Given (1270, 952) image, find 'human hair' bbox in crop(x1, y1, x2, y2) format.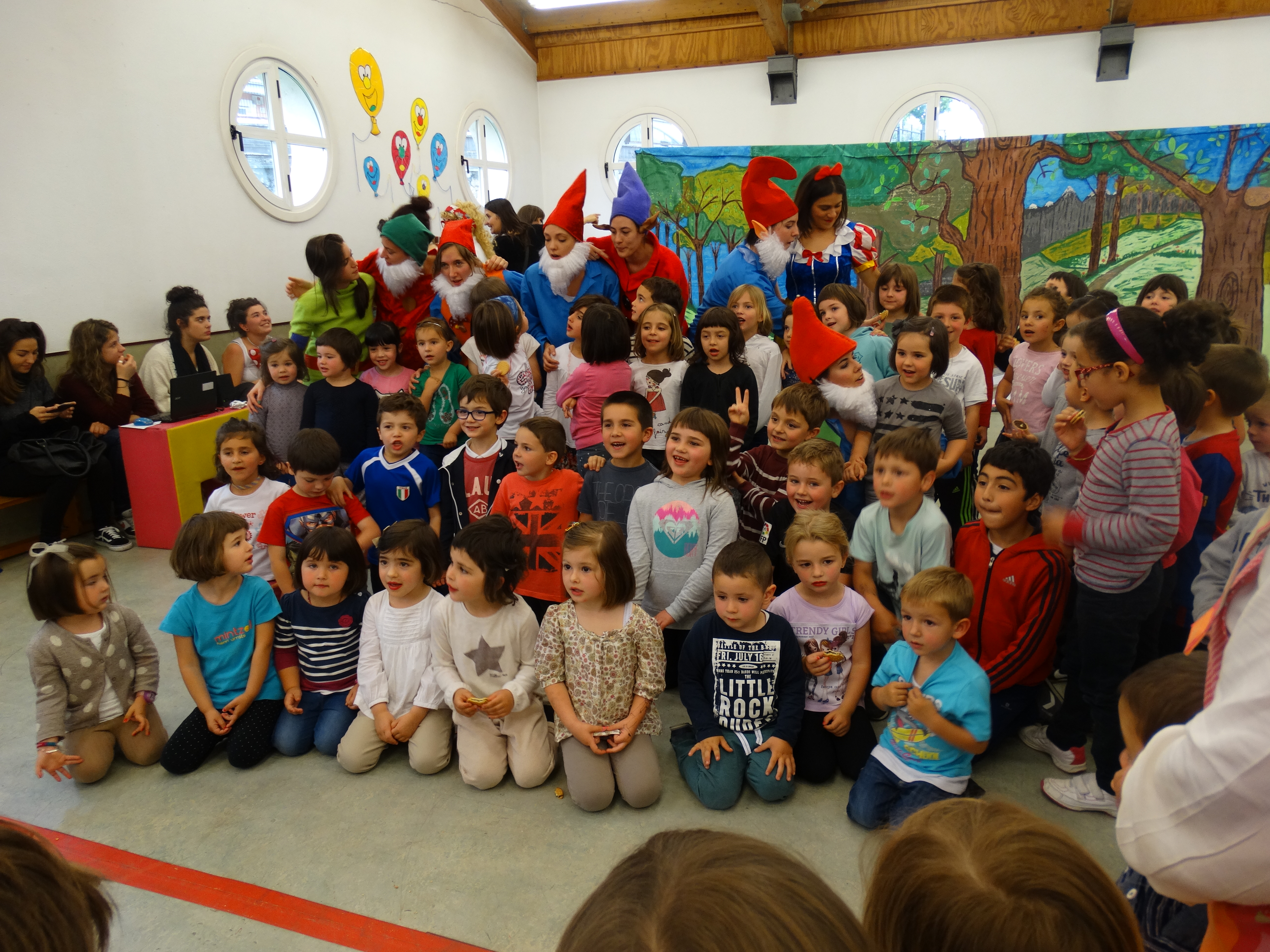
crop(284, 72, 305, 90).
